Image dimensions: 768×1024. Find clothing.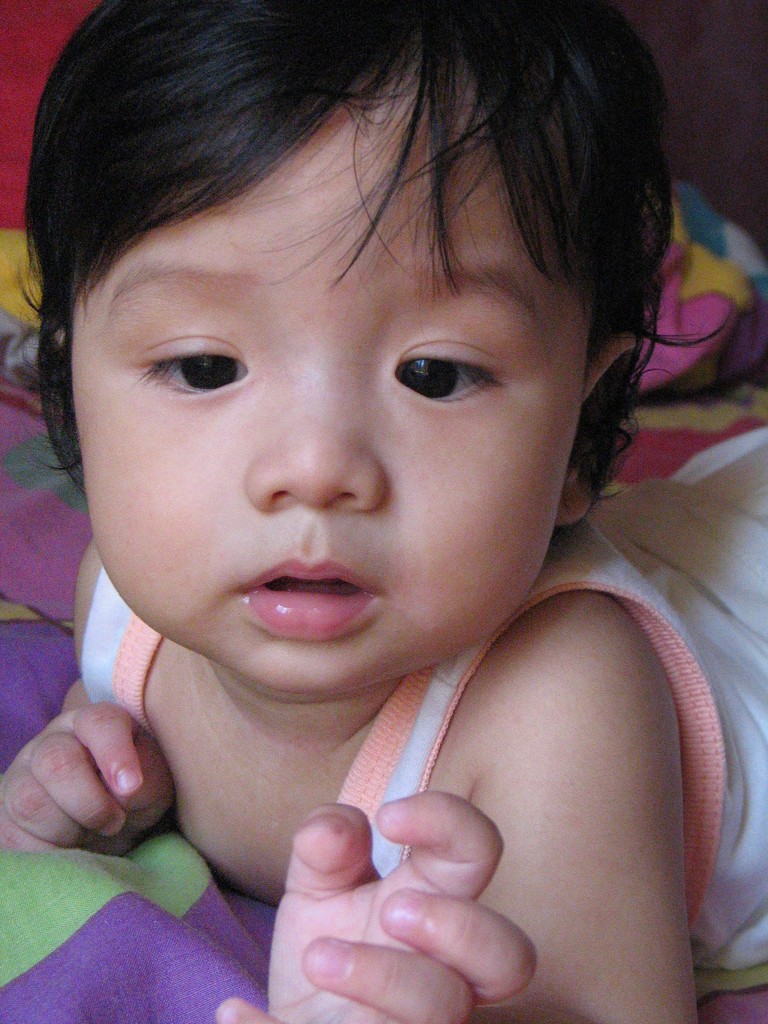
l=82, t=429, r=767, b=972.
